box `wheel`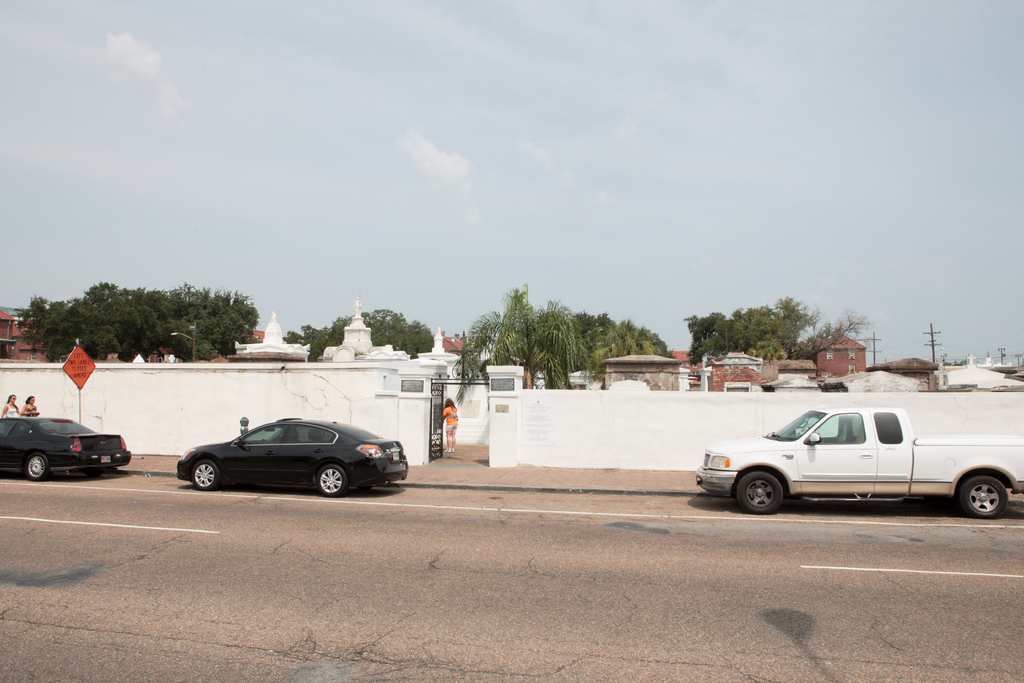
[950,470,1005,524]
